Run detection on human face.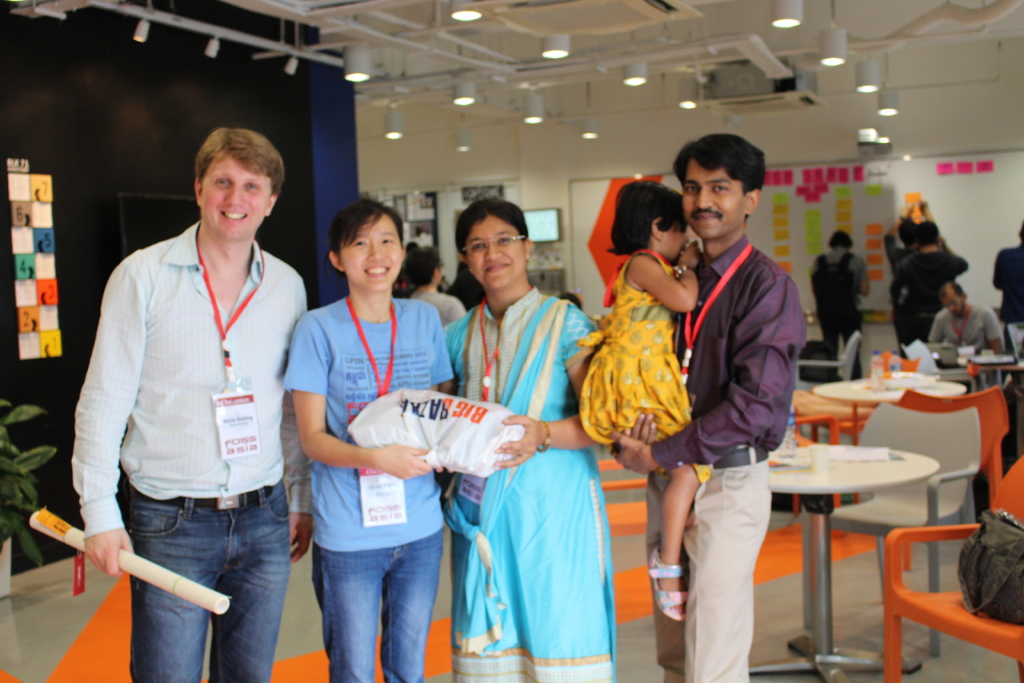
Result: pyautogui.locateOnScreen(658, 219, 687, 261).
